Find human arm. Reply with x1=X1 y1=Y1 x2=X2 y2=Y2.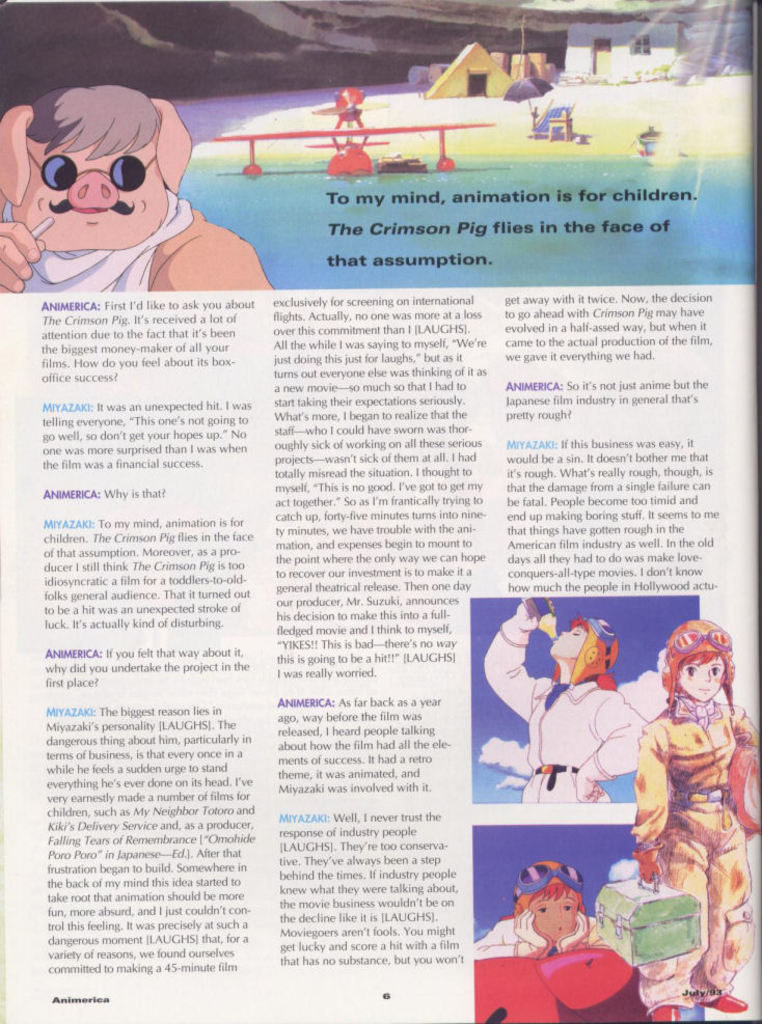
x1=575 y1=690 x2=660 y2=798.
